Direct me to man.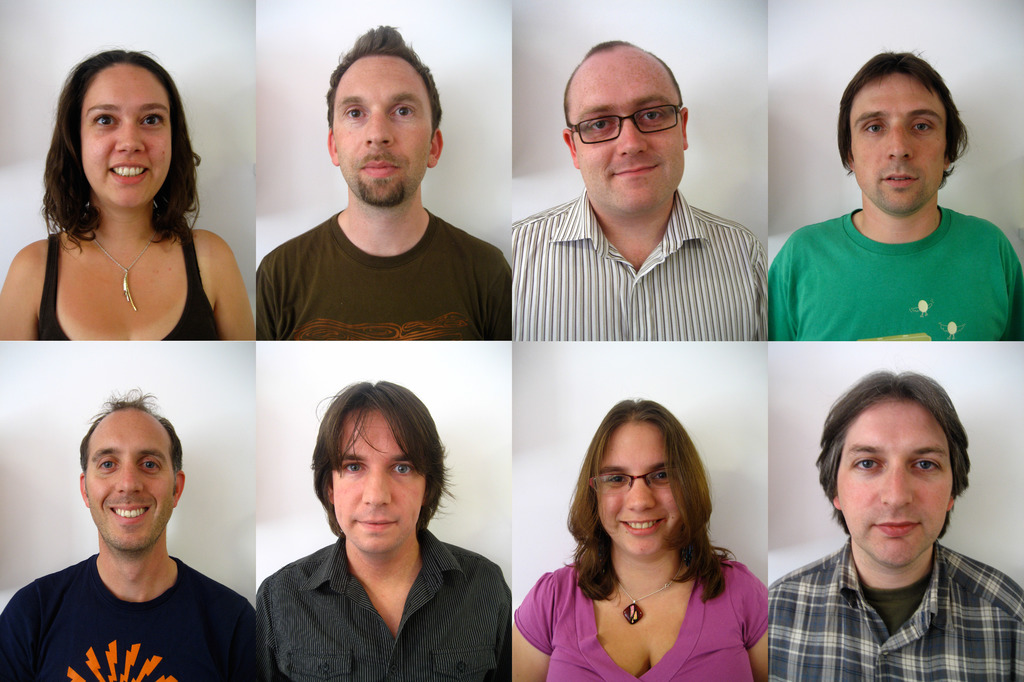
Direction: 254 23 510 340.
